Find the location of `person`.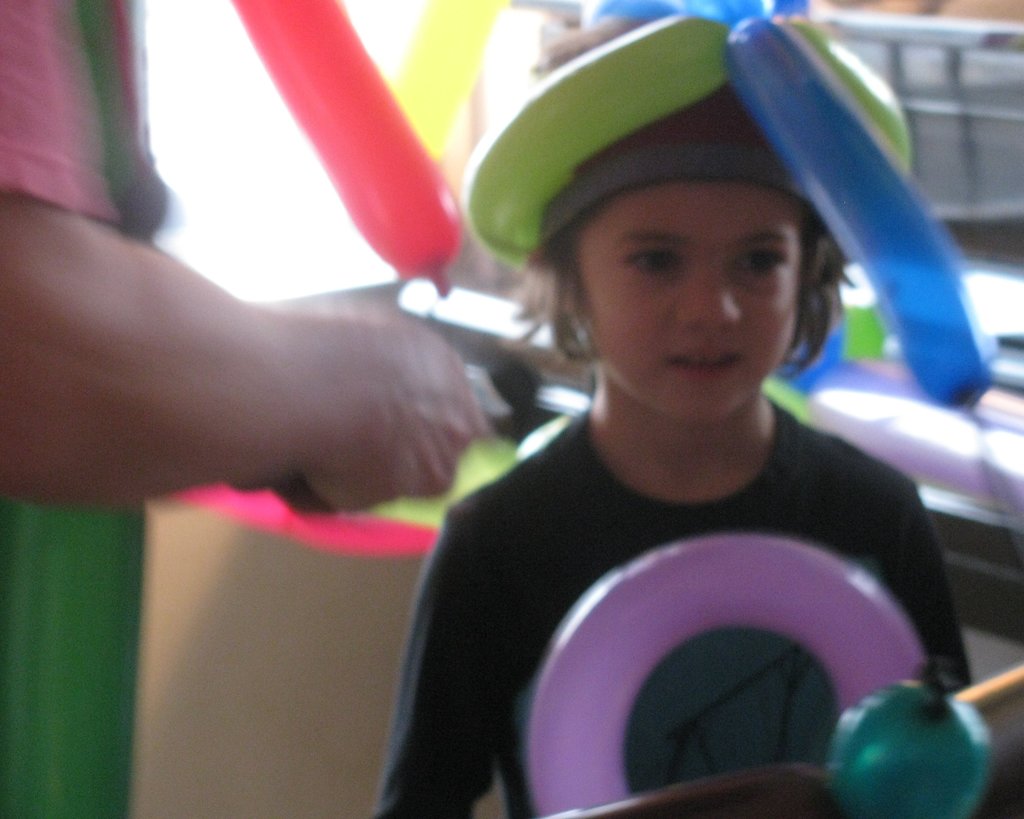
Location: Rect(365, 4, 1011, 818).
